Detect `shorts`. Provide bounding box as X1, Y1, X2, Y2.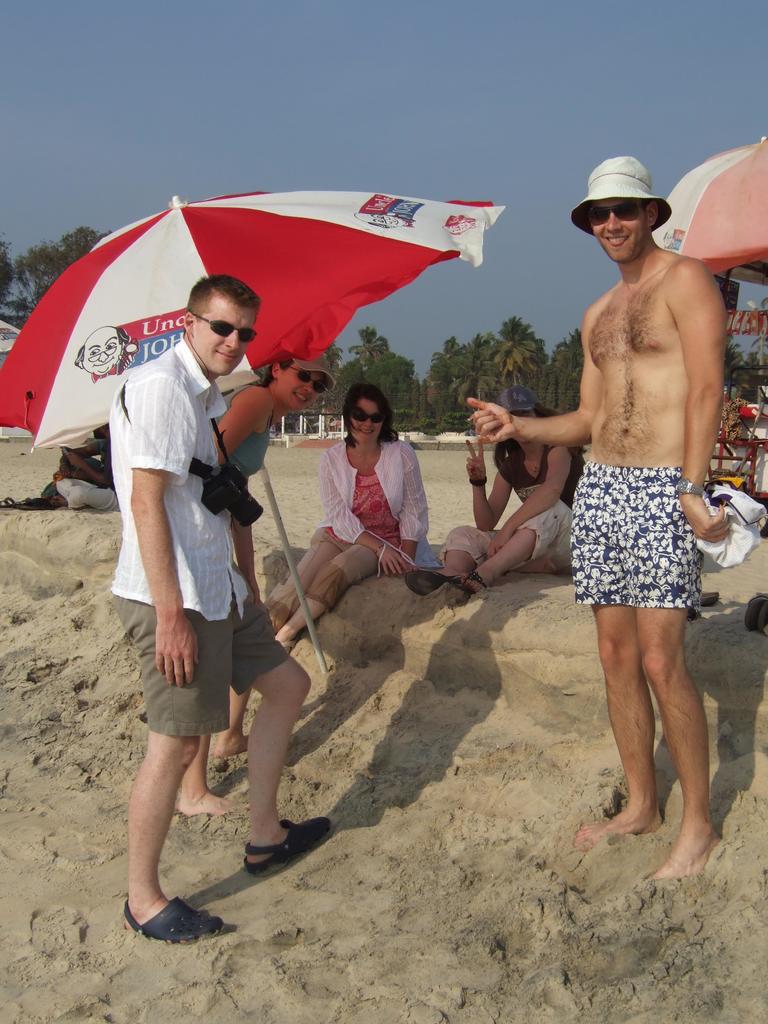
555, 484, 732, 607.
